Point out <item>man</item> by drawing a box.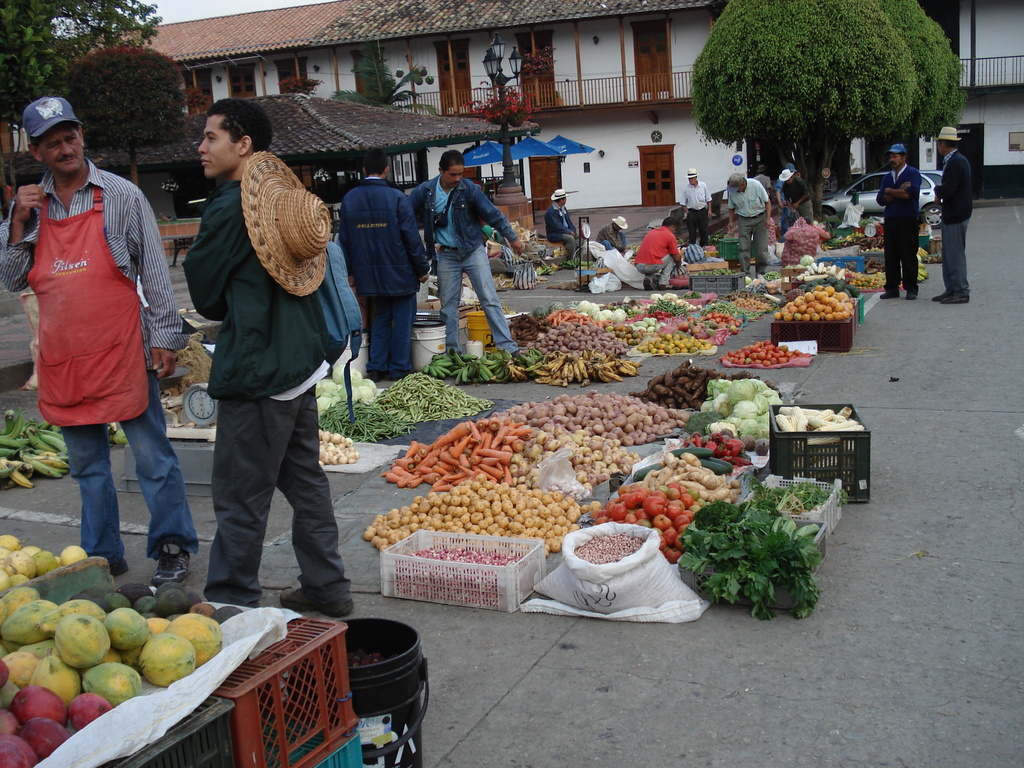
locate(406, 150, 525, 356).
